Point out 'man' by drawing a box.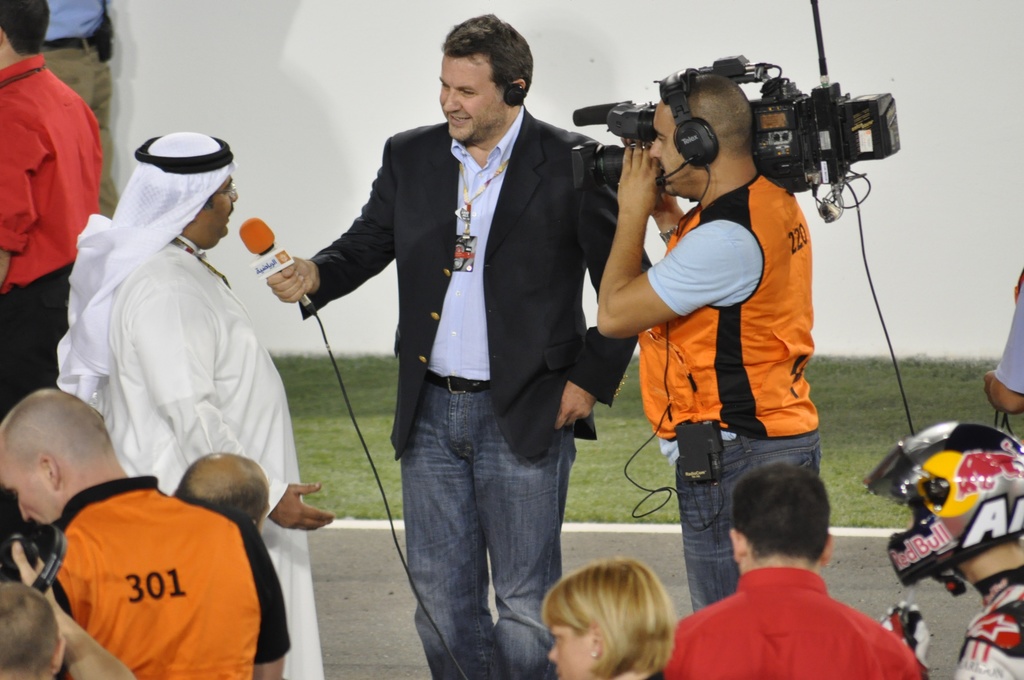
x1=979, y1=263, x2=1023, y2=411.
